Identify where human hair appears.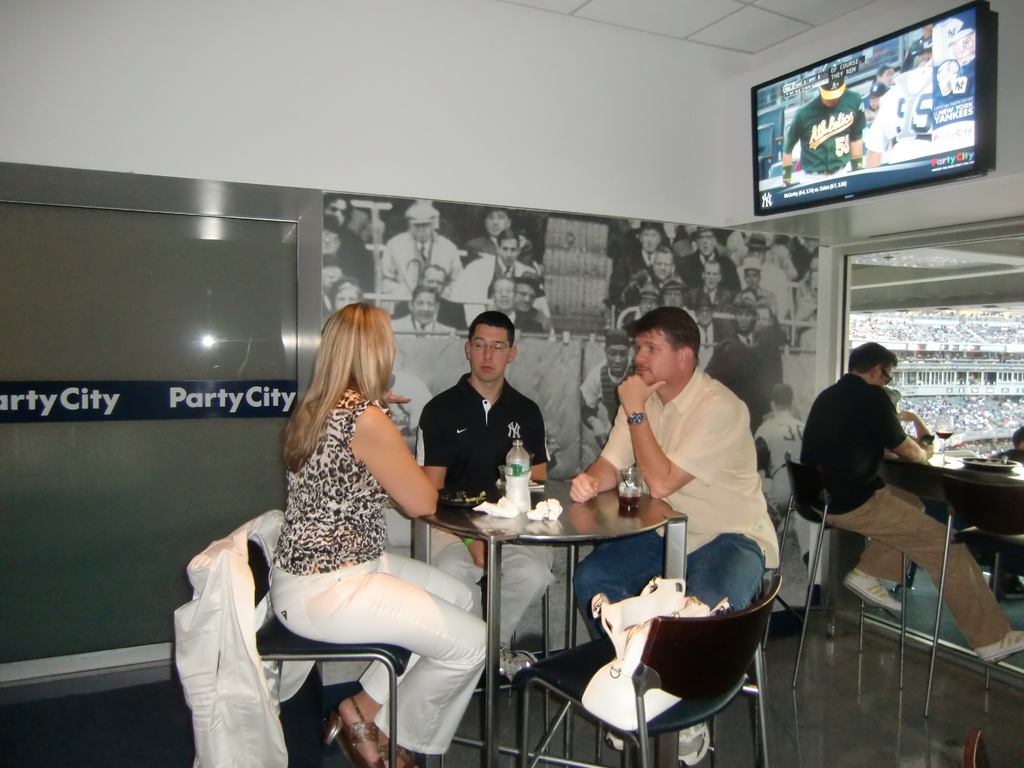
Appears at {"x1": 657, "y1": 245, "x2": 673, "y2": 253}.
